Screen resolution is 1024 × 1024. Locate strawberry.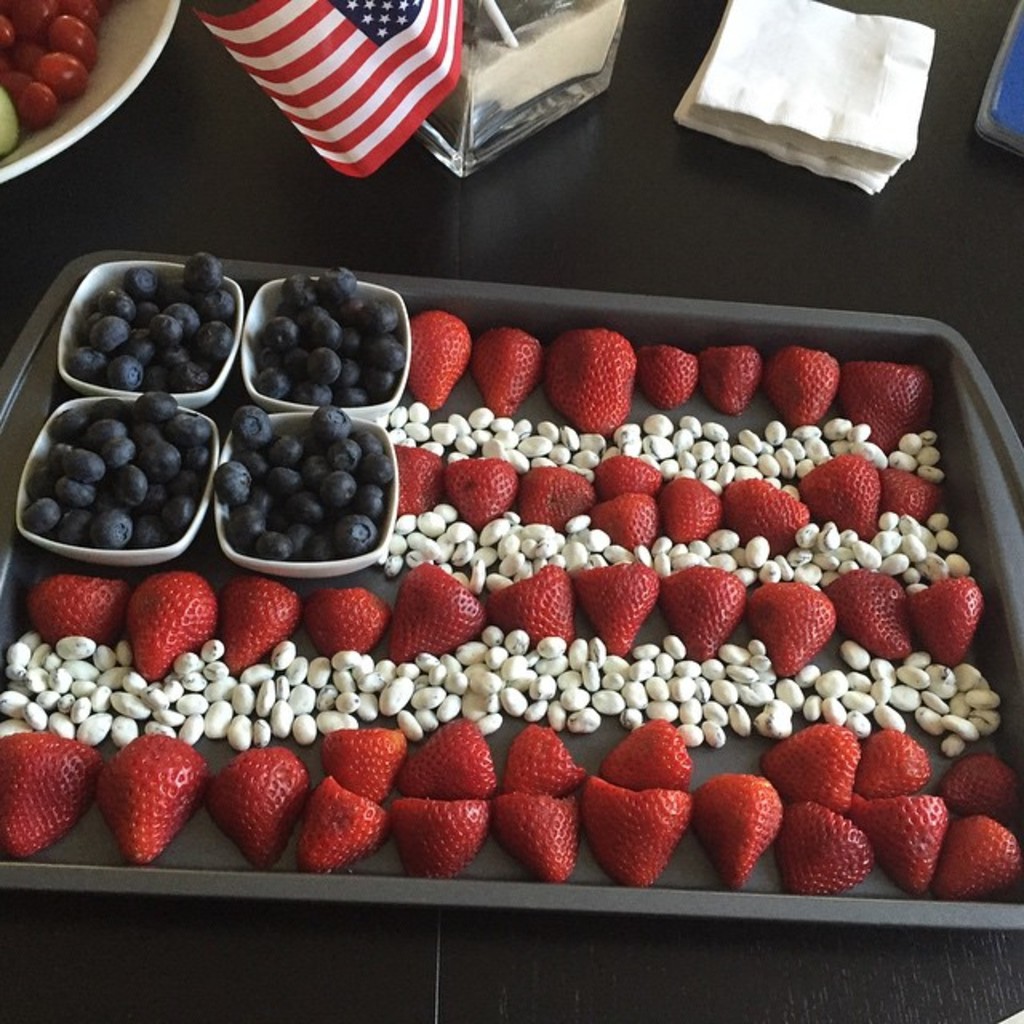
<bbox>747, 573, 832, 682</bbox>.
